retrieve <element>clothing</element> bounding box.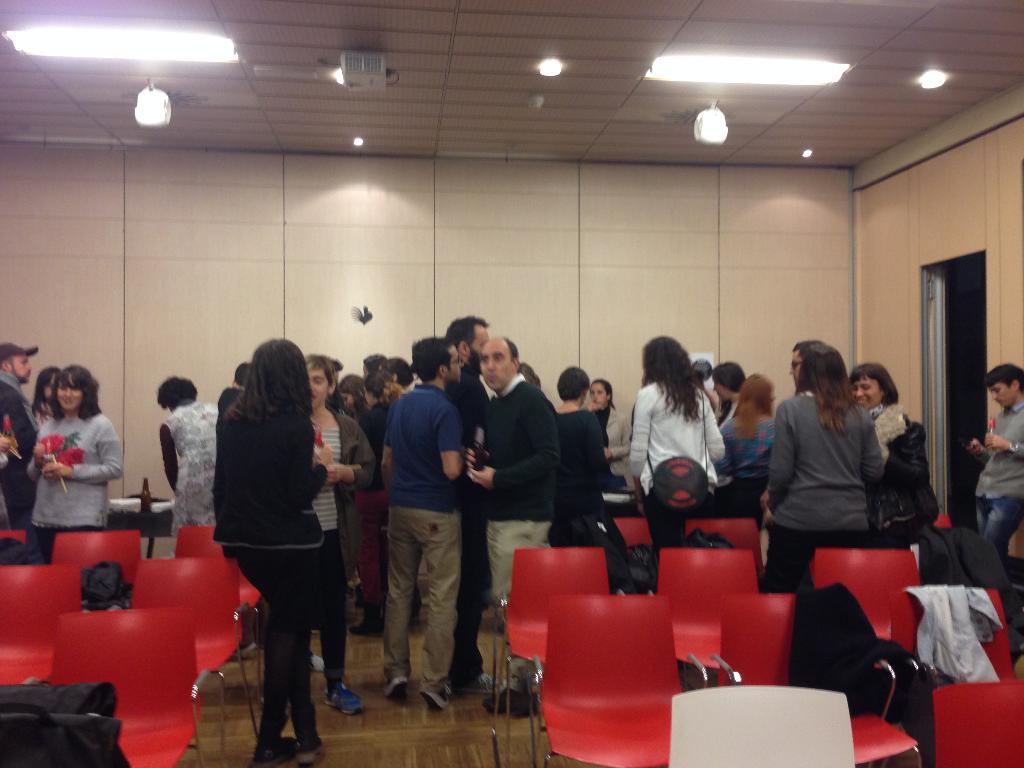
Bounding box: left=17, top=399, right=111, bottom=538.
